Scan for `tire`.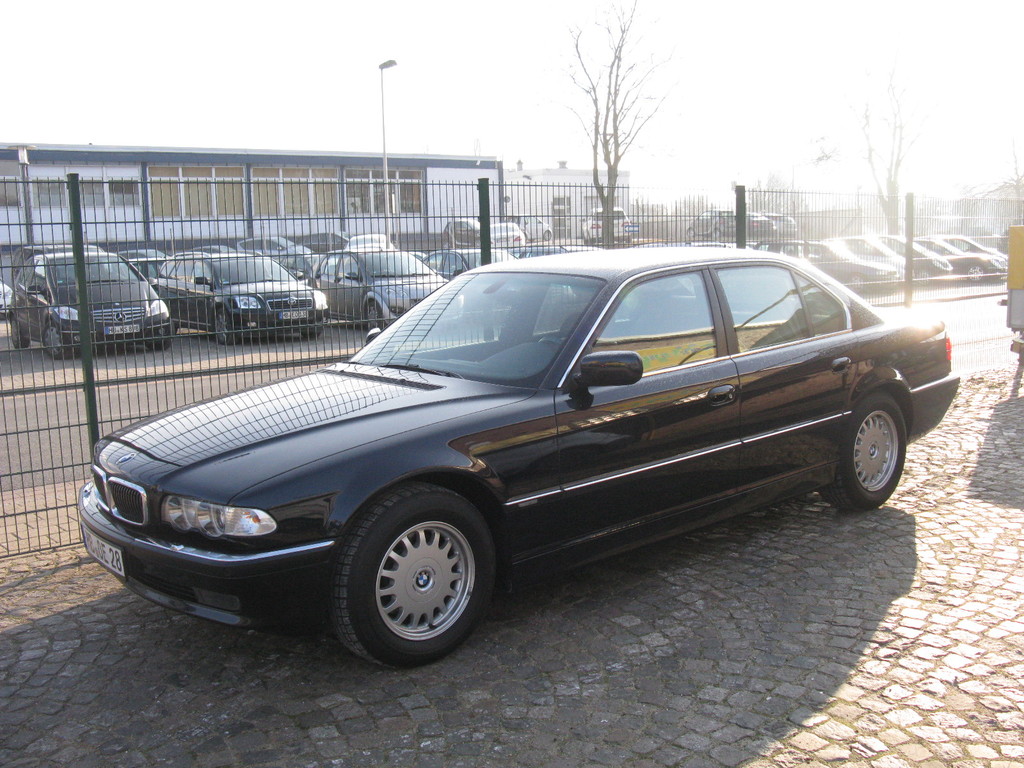
Scan result: bbox=[966, 266, 984, 280].
